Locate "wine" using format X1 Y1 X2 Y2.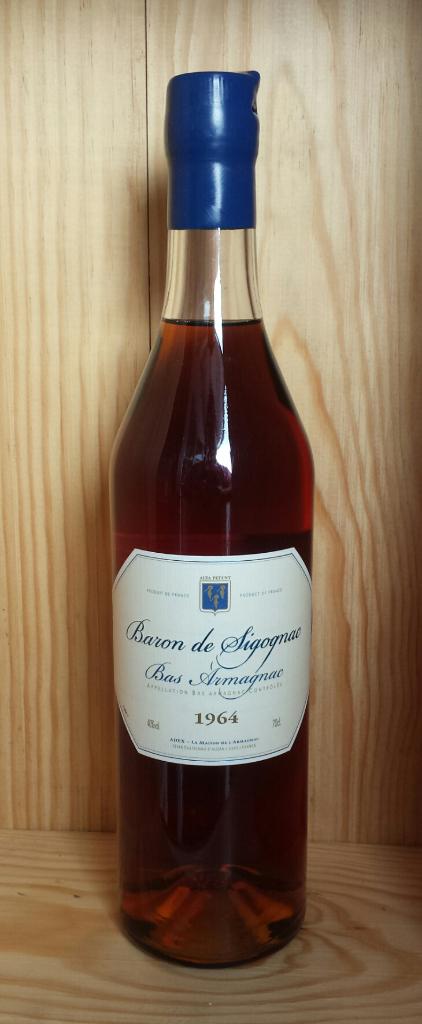
108 75 303 1011.
